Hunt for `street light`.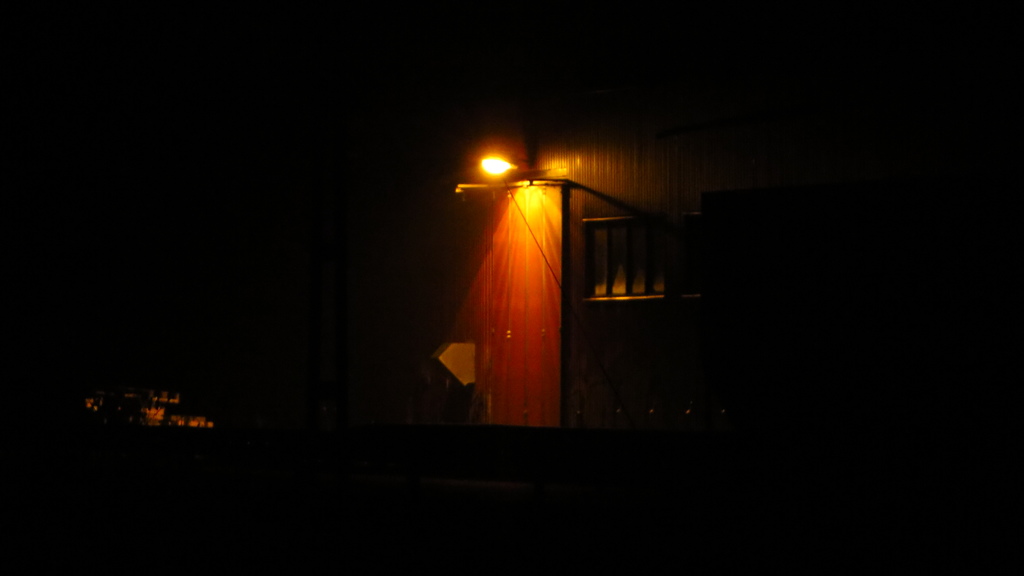
Hunted down at detection(479, 154, 530, 180).
